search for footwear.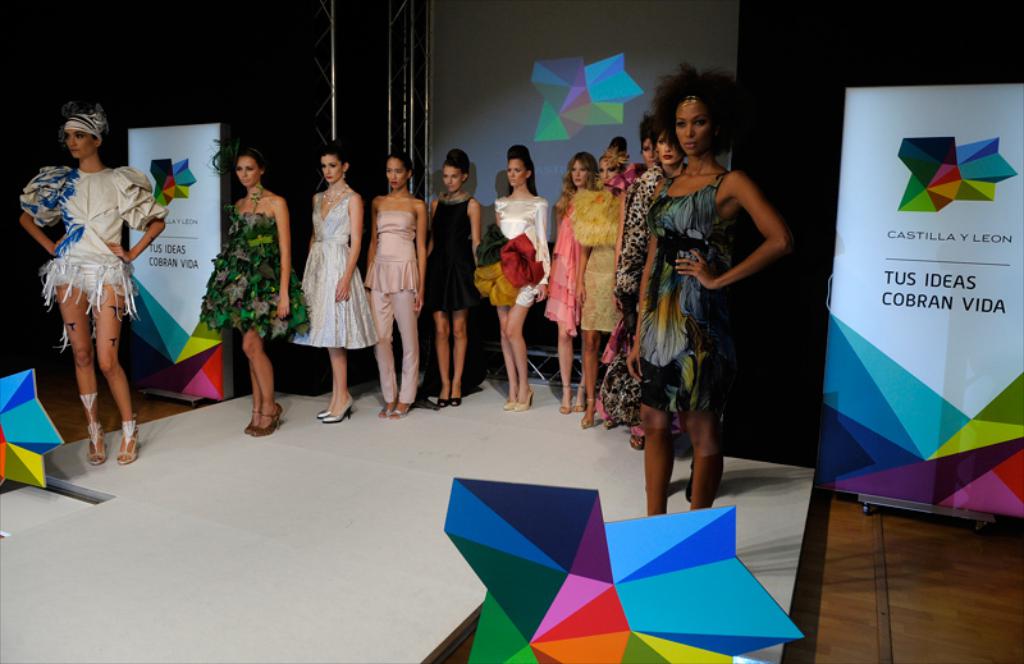
Found at left=248, top=406, right=259, bottom=435.
